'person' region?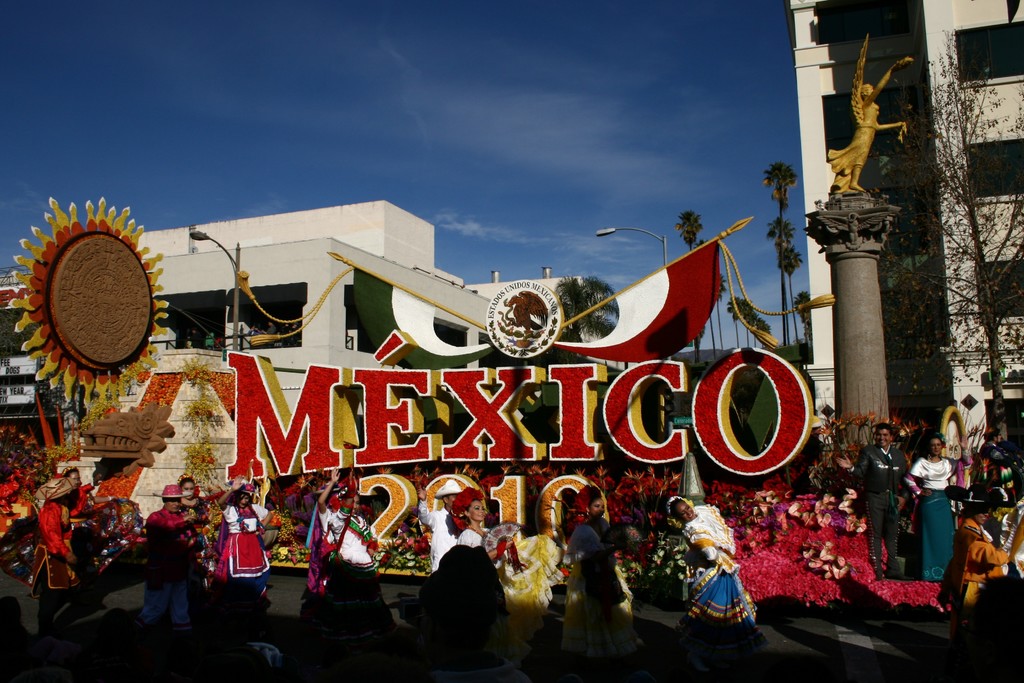
locate(28, 477, 75, 628)
